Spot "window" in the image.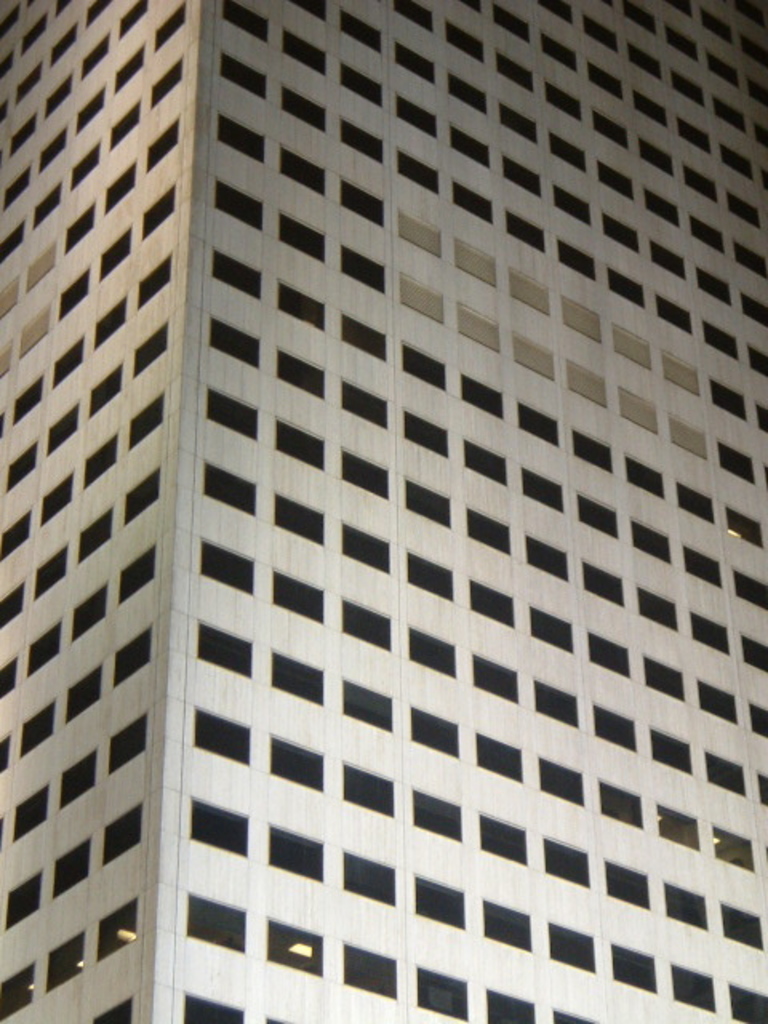
"window" found at bbox=(538, 755, 586, 806).
